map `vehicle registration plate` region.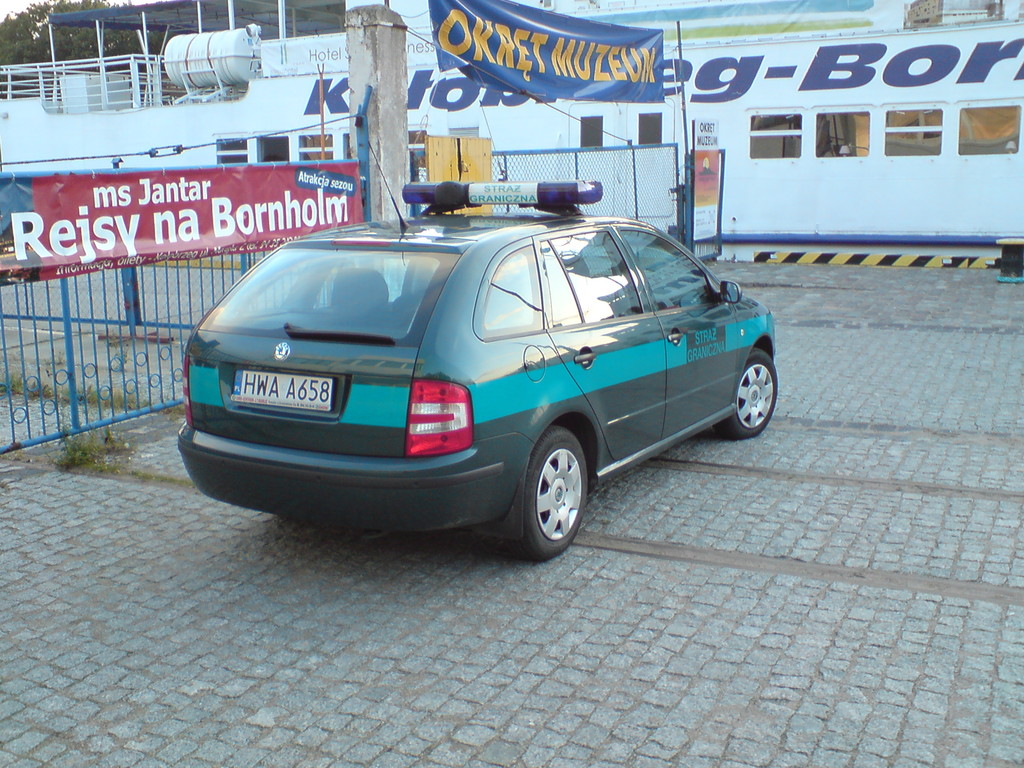
Mapped to [231,367,333,409].
